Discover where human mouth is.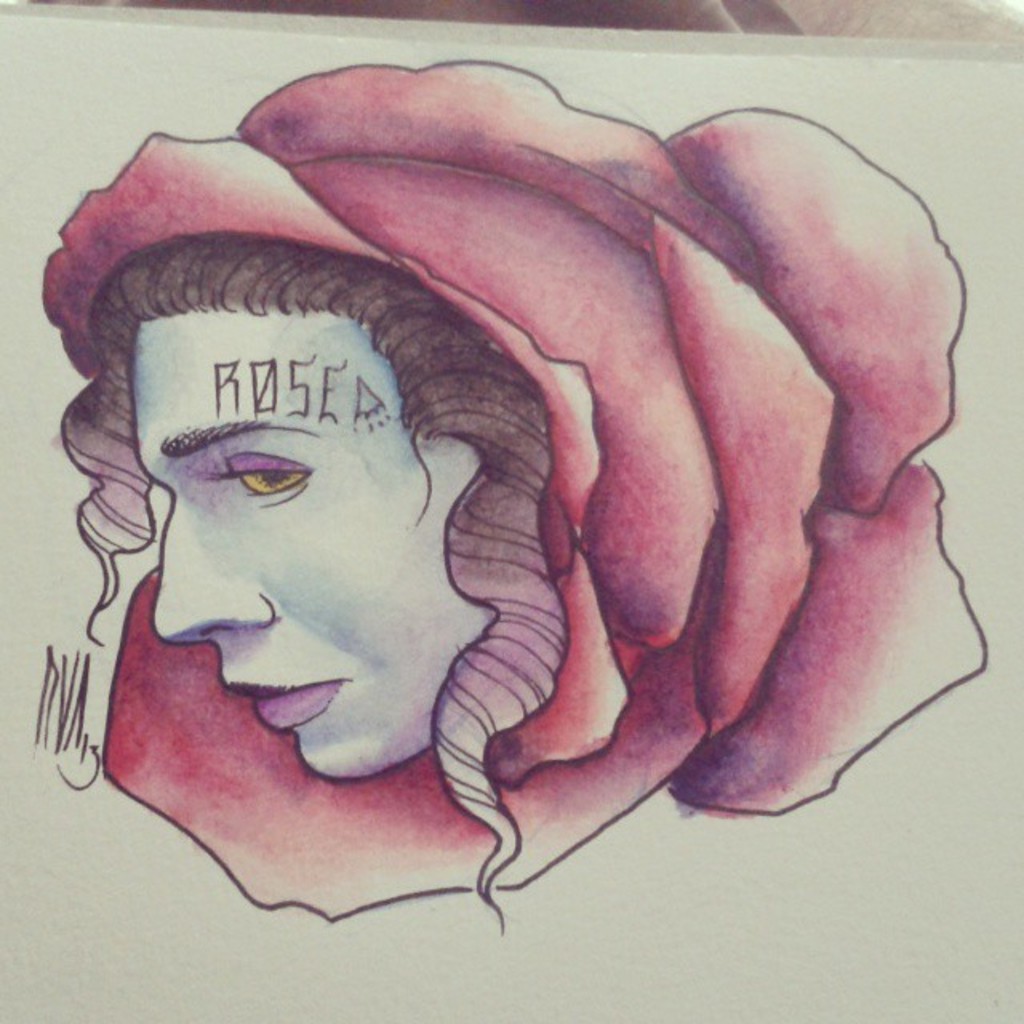
Discovered at (218, 661, 350, 747).
